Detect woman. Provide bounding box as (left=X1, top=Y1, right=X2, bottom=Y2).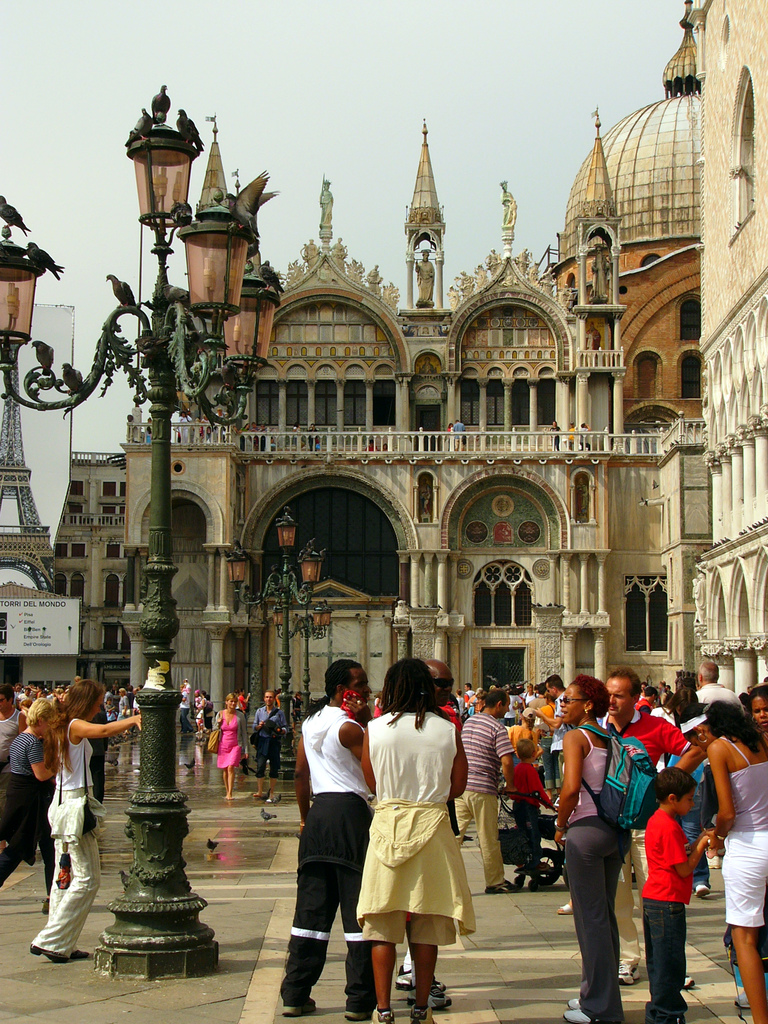
(left=369, top=688, right=383, bottom=721).
